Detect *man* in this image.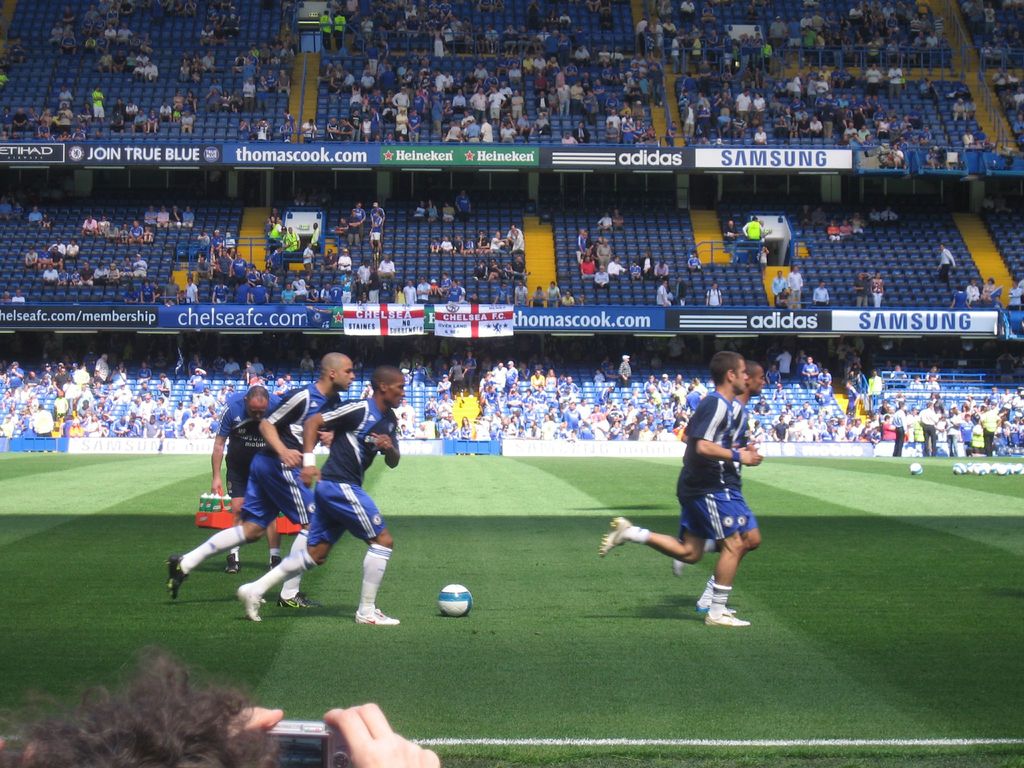
Detection: 952/99/968/120.
